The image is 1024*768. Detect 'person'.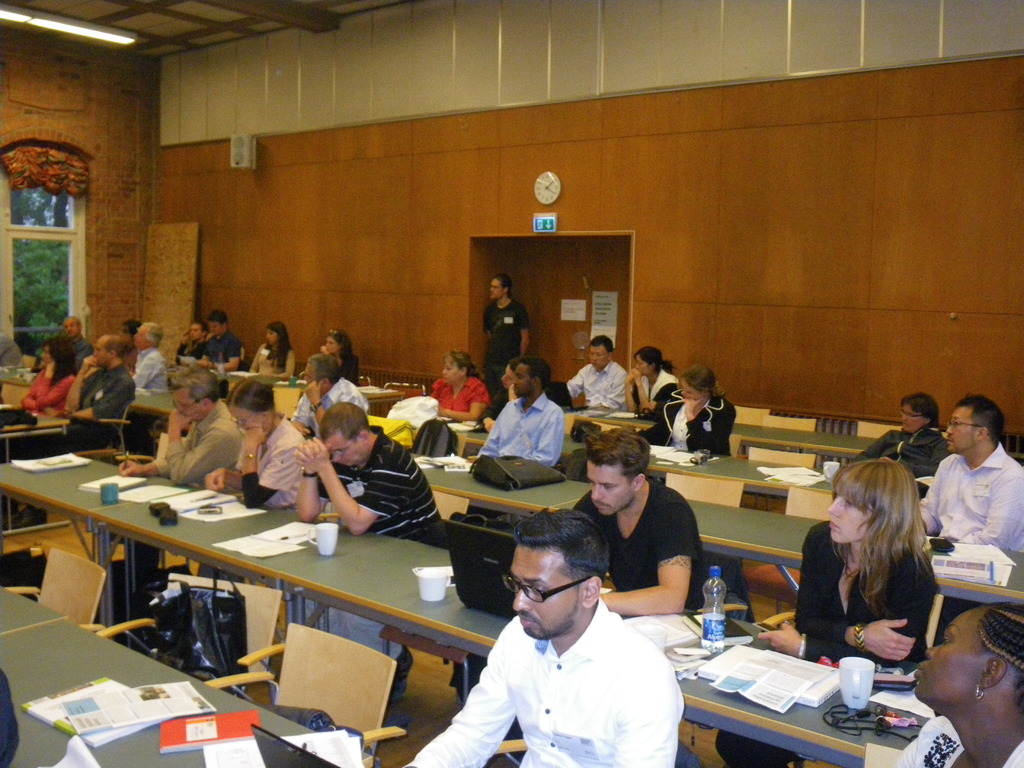
Detection: 479:275:529:415.
